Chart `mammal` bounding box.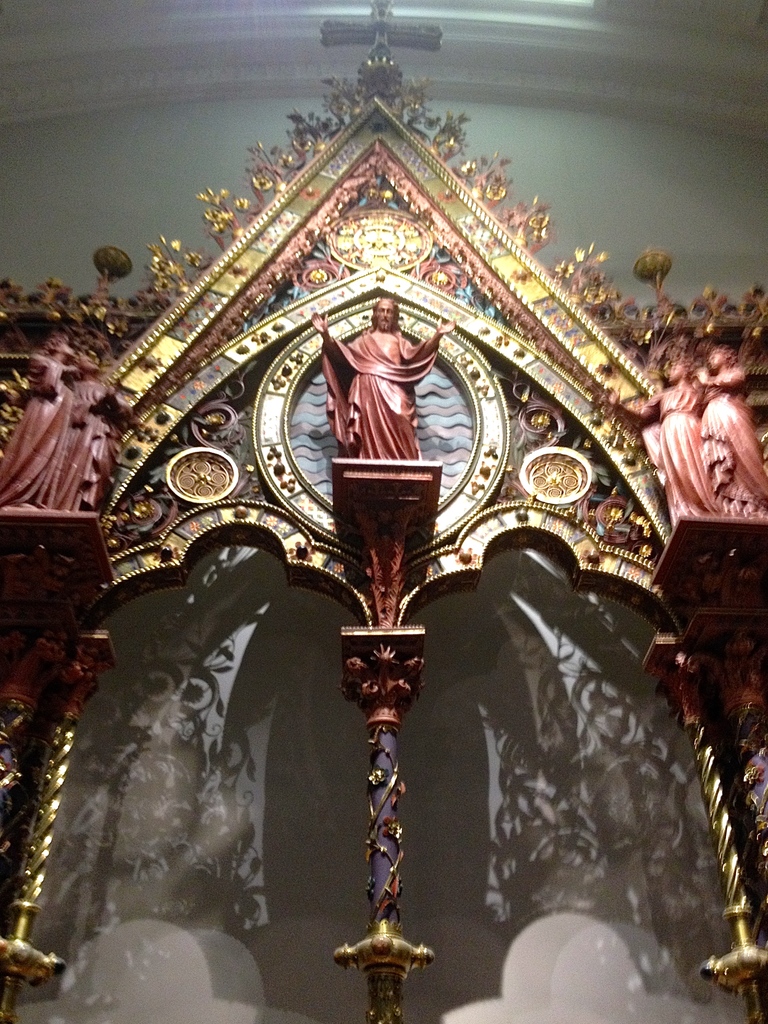
Charted: [315, 298, 455, 453].
